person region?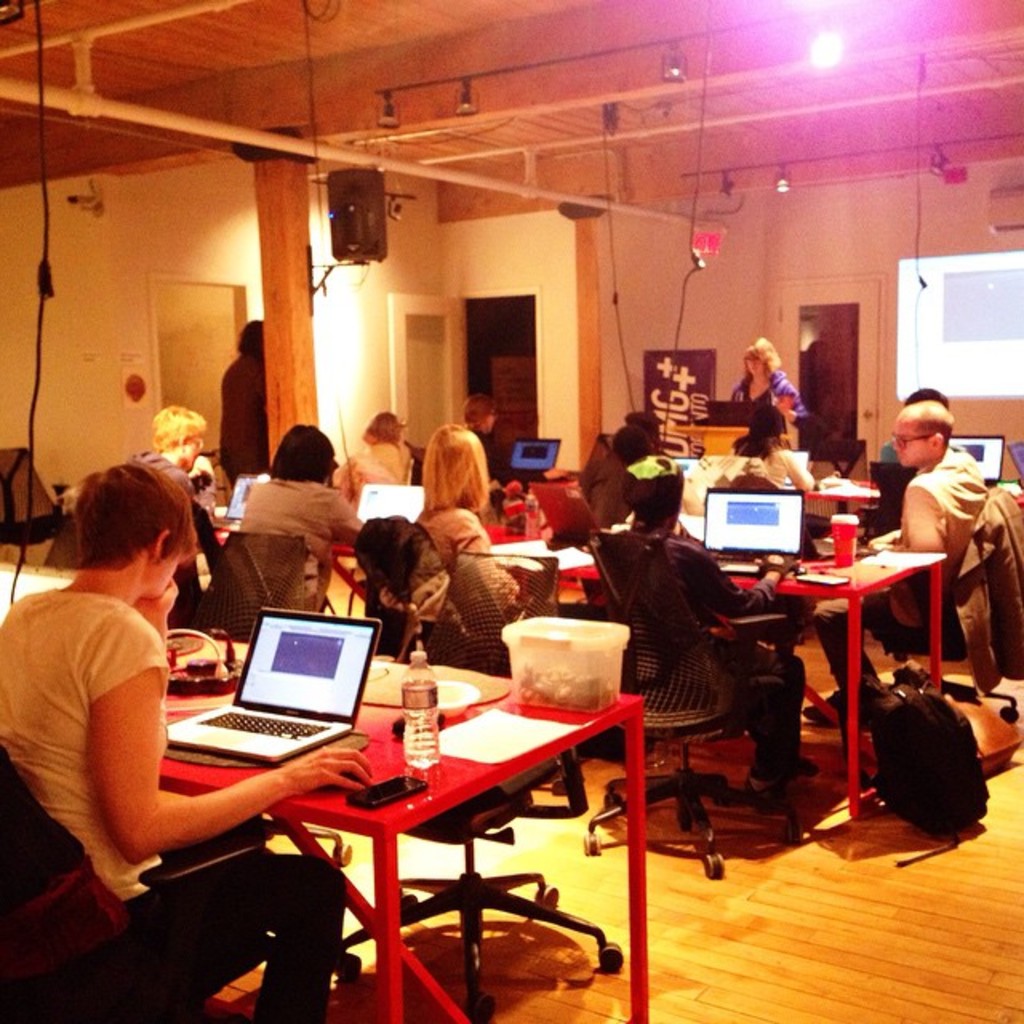
[0,454,370,1022]
